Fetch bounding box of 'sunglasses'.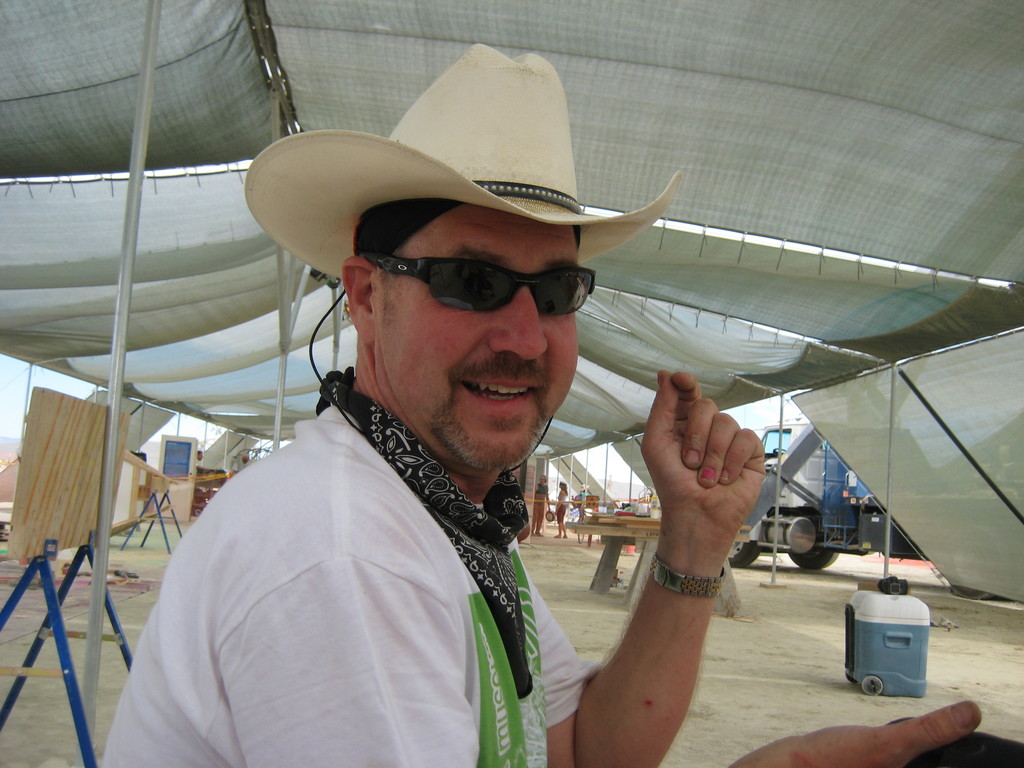
Bbox: [365,244,600,328].
